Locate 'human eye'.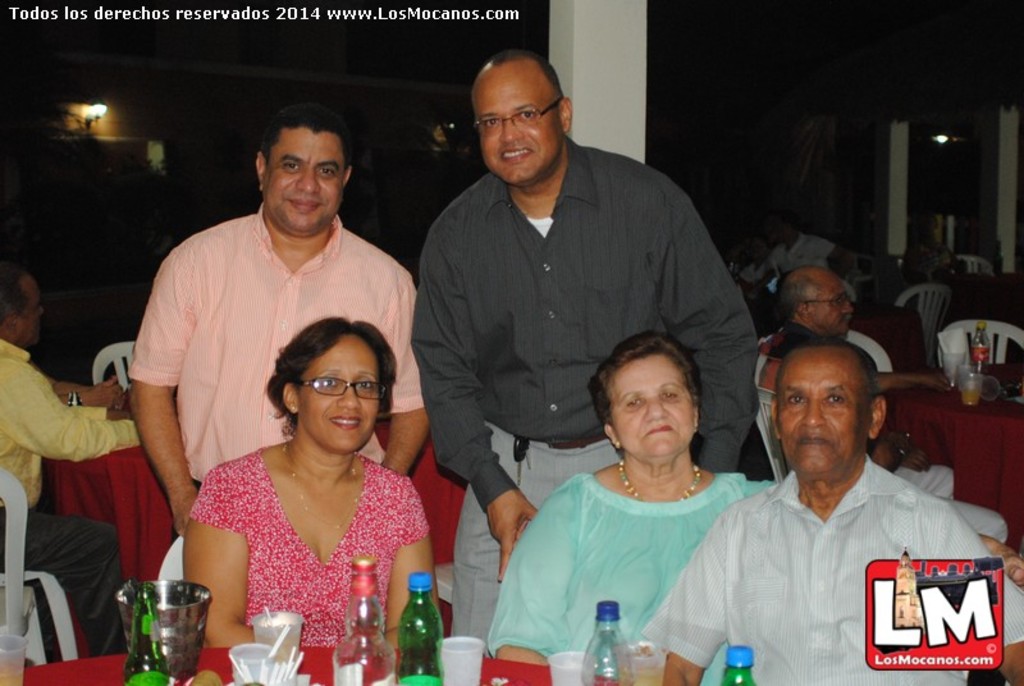
Bounding box: 480, 114, 503, 134.
